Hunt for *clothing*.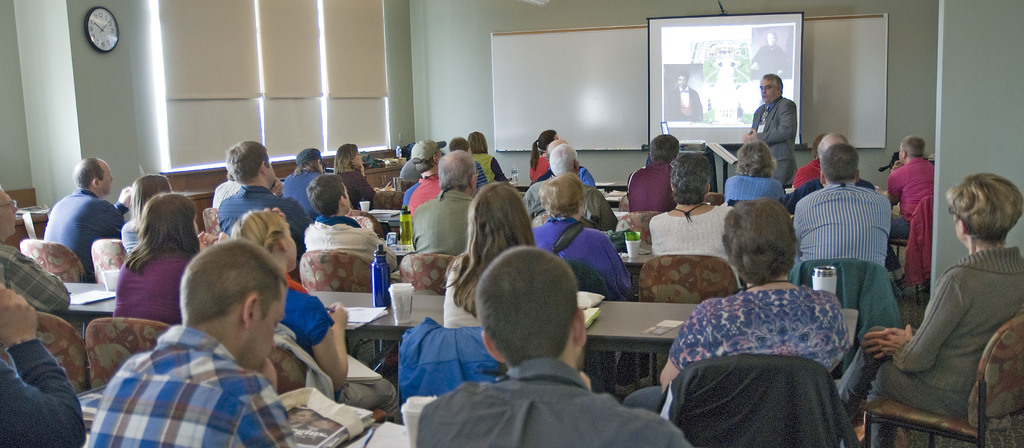
Hunted down at [left=755, top=102, right=789, bottom=186].
